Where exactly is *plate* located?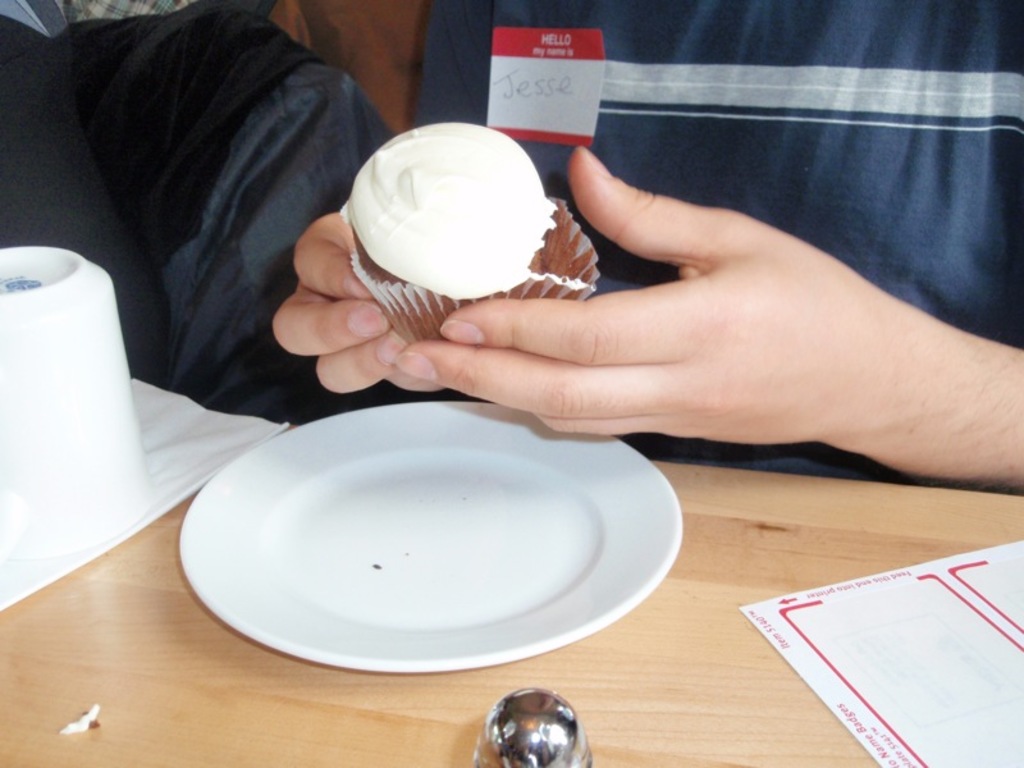
Its bounding box is (x1=156, y1=407, x2=675, y2=669).
